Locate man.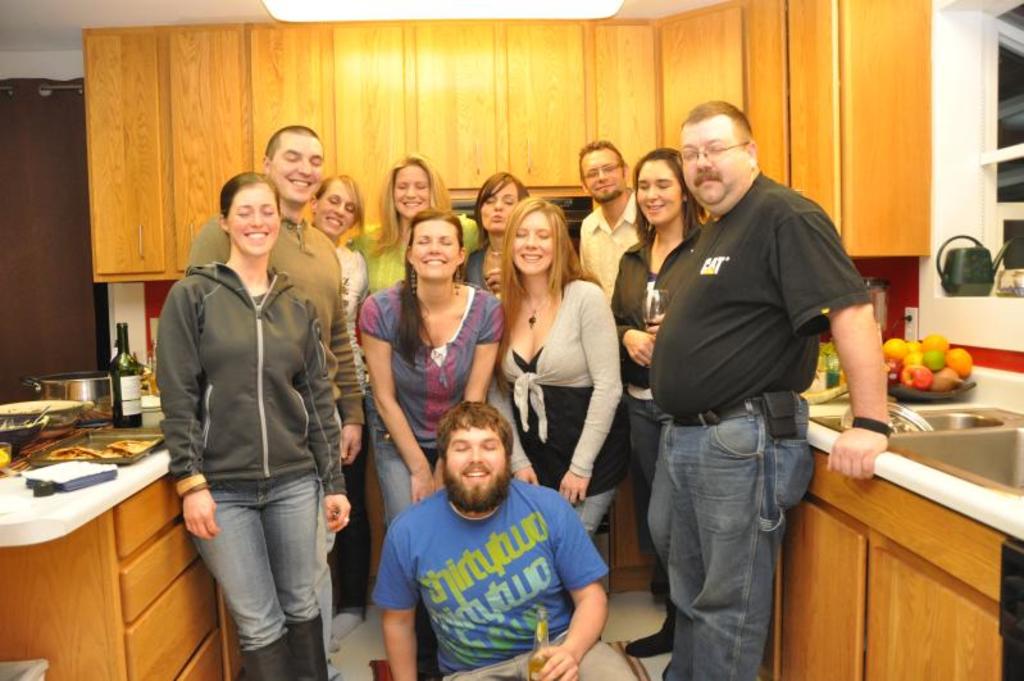
Bounding box: 569,126,665,285.
